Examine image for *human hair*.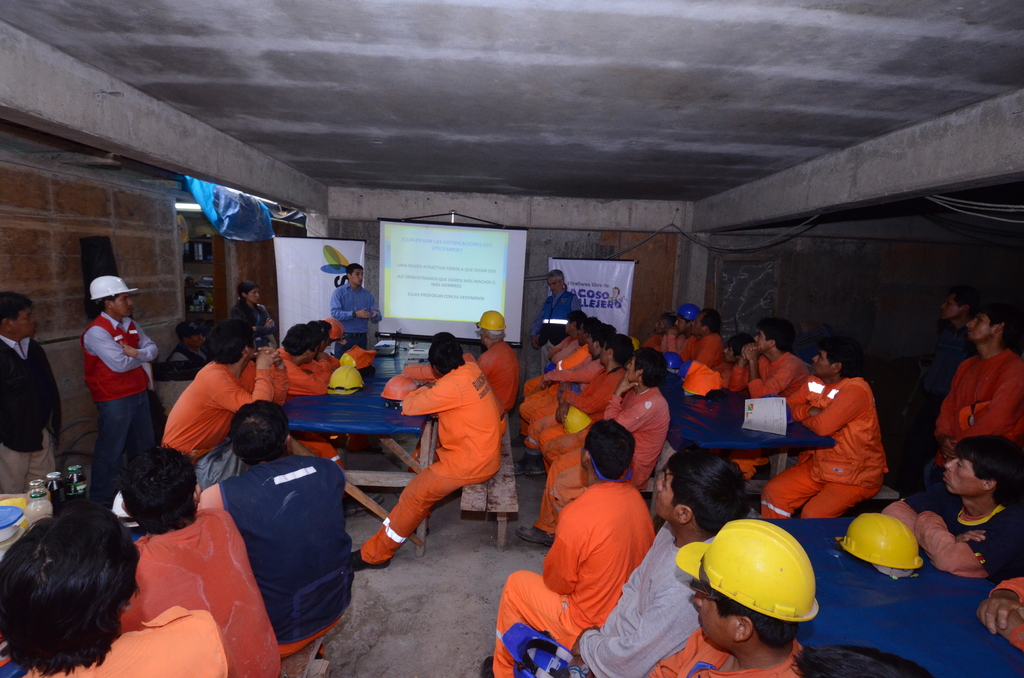
Examination result: x1=311, y1=318, x2=329, y2=342.
